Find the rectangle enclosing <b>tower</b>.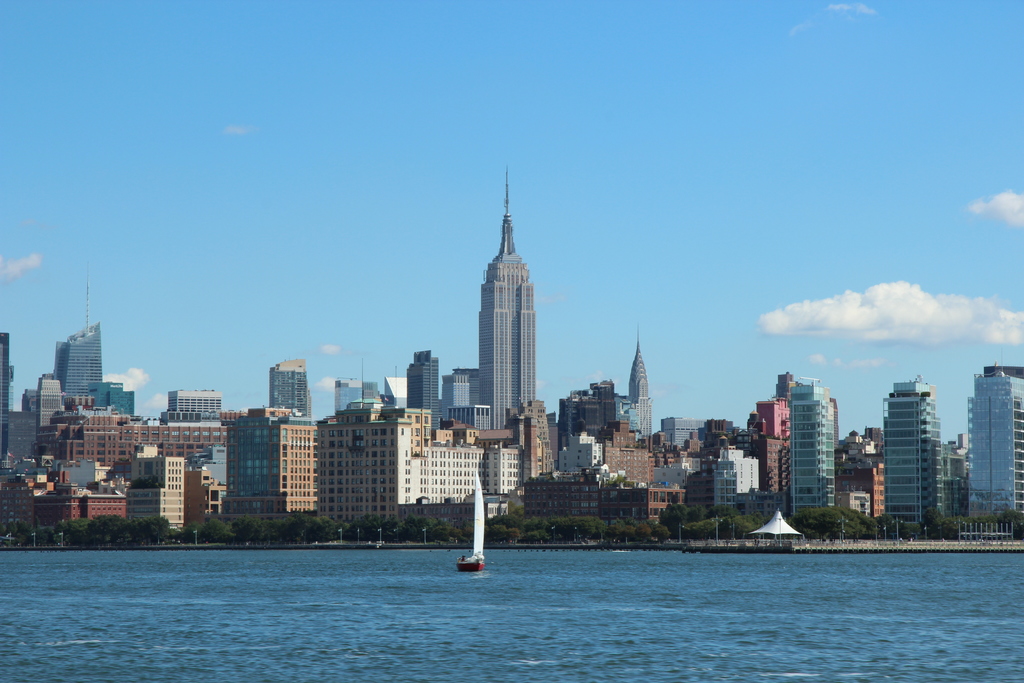
<bbox>51, 263, 100, 399</bbox>.
